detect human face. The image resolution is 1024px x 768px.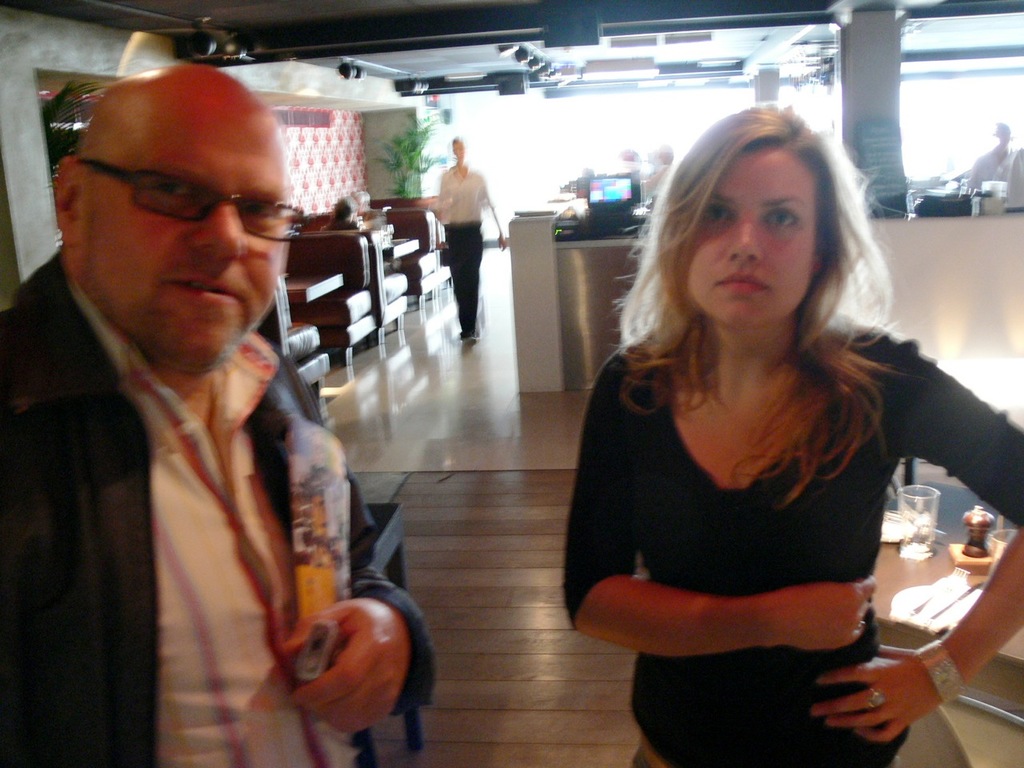
<bbox>674, 138, 810, 329</bbox>.
